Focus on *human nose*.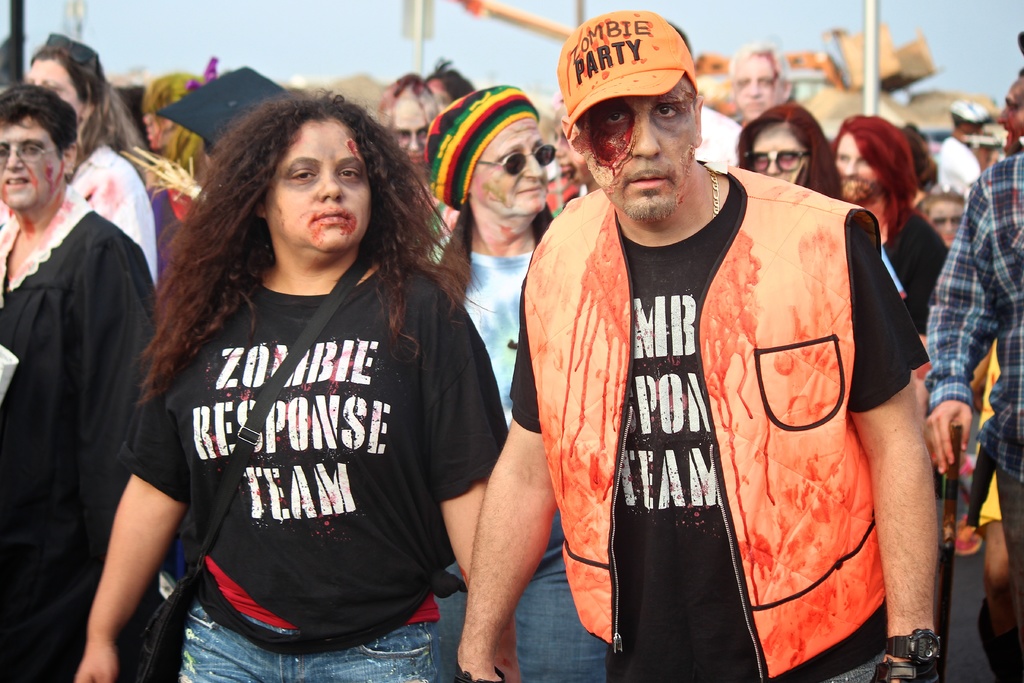
Focused at (844,158,858,177).
